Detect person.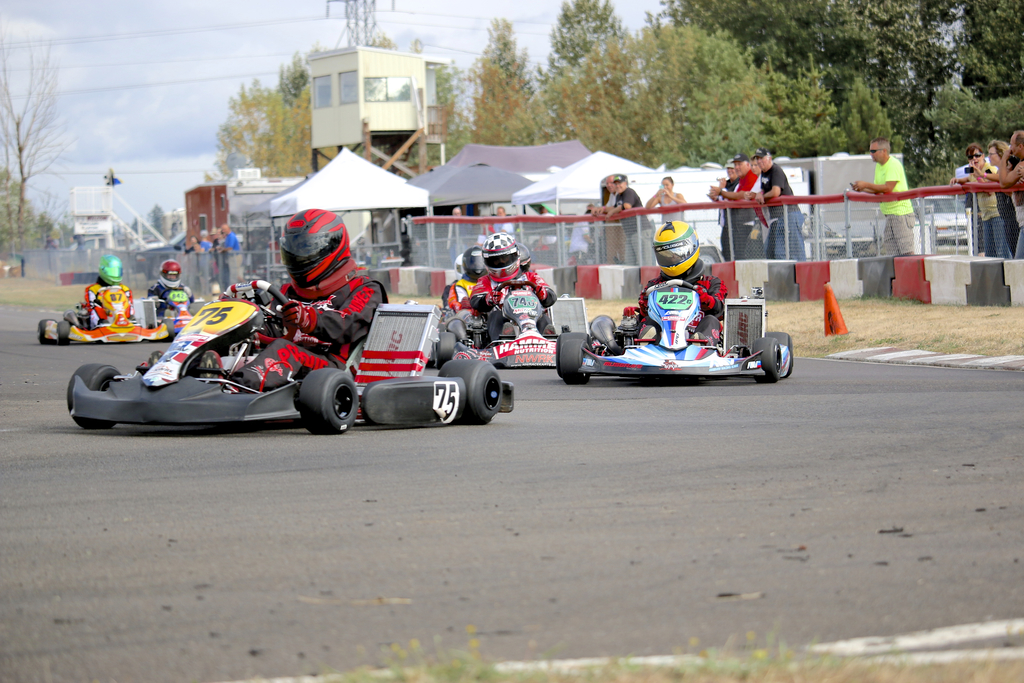
Detected at box(157, 204, 390, 387).
